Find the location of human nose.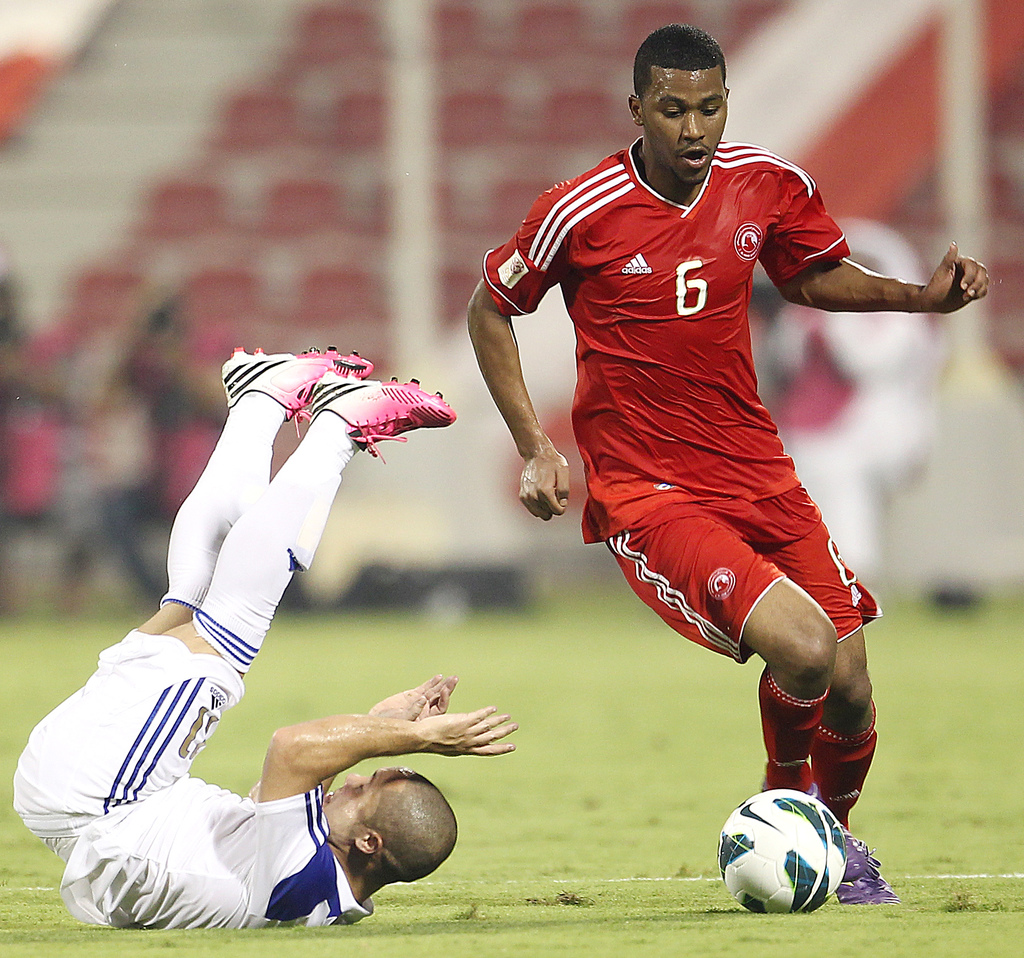
Location: <bbox>682, 112, 705, 142</bbox>.
